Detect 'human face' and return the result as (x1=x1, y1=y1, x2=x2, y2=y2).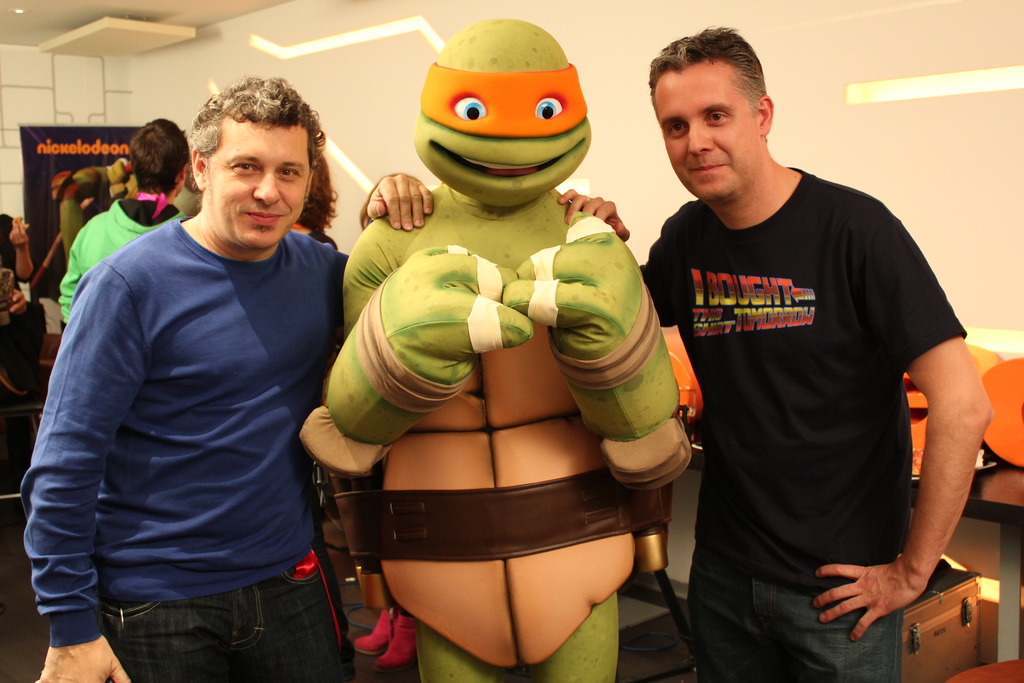
(x1=656, y1=65, x2=760, y2=197).
